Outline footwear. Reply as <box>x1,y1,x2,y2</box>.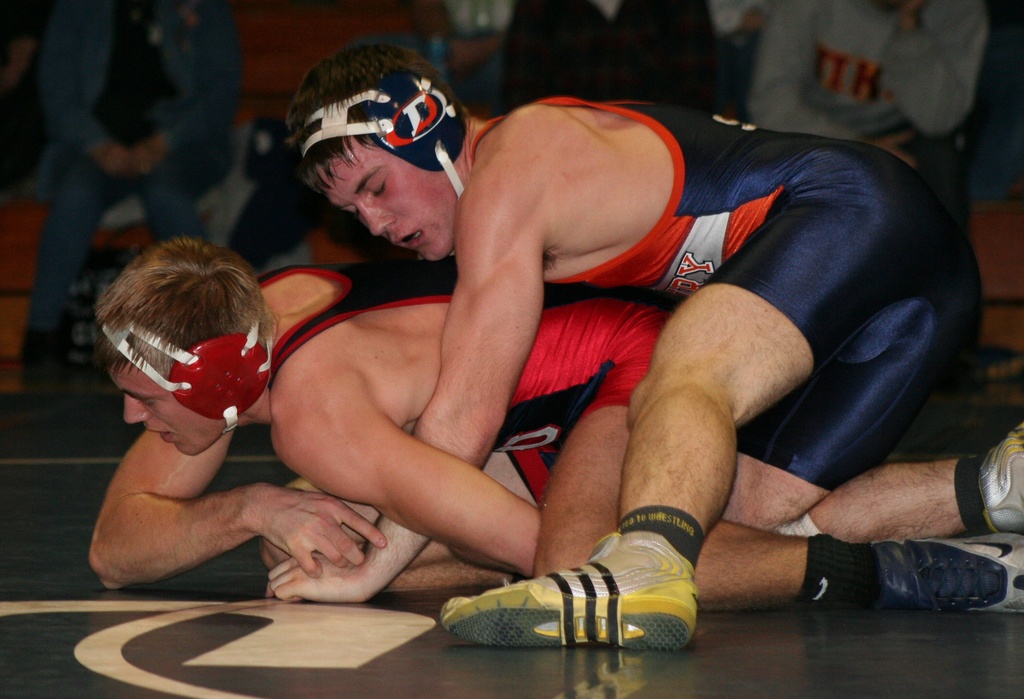
<box>444,527,701,659</box>.
